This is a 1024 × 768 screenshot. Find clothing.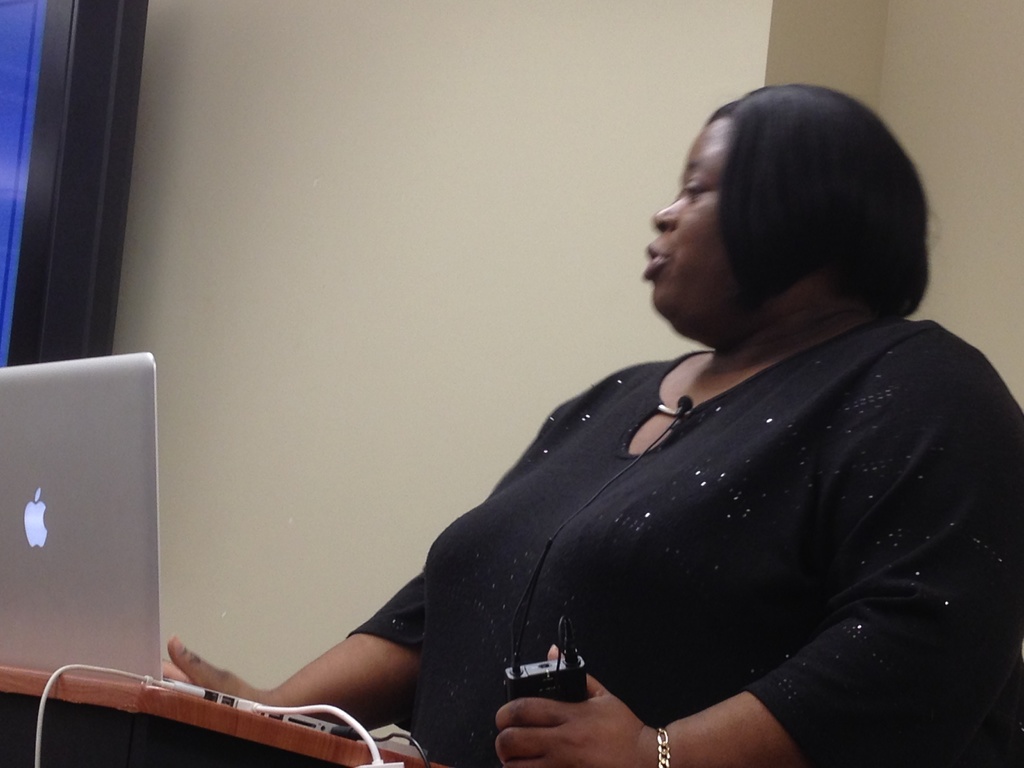
Bounding box: detection(326, 278, 1011, 756).
